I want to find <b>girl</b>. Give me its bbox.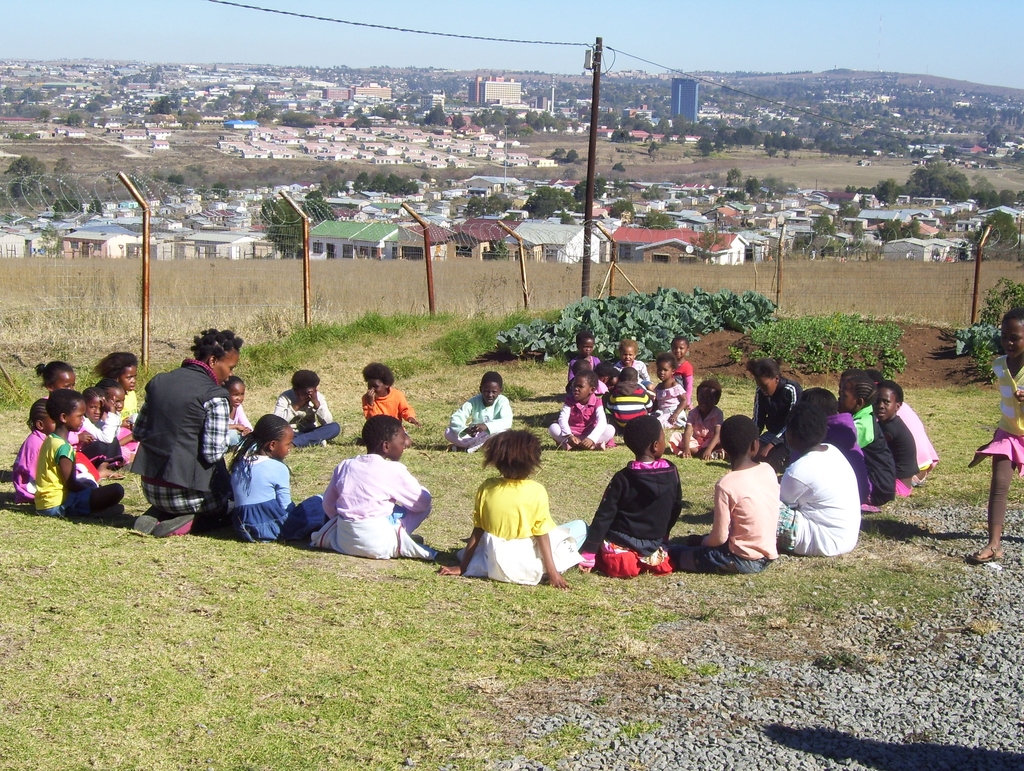
126 325 244 552.
